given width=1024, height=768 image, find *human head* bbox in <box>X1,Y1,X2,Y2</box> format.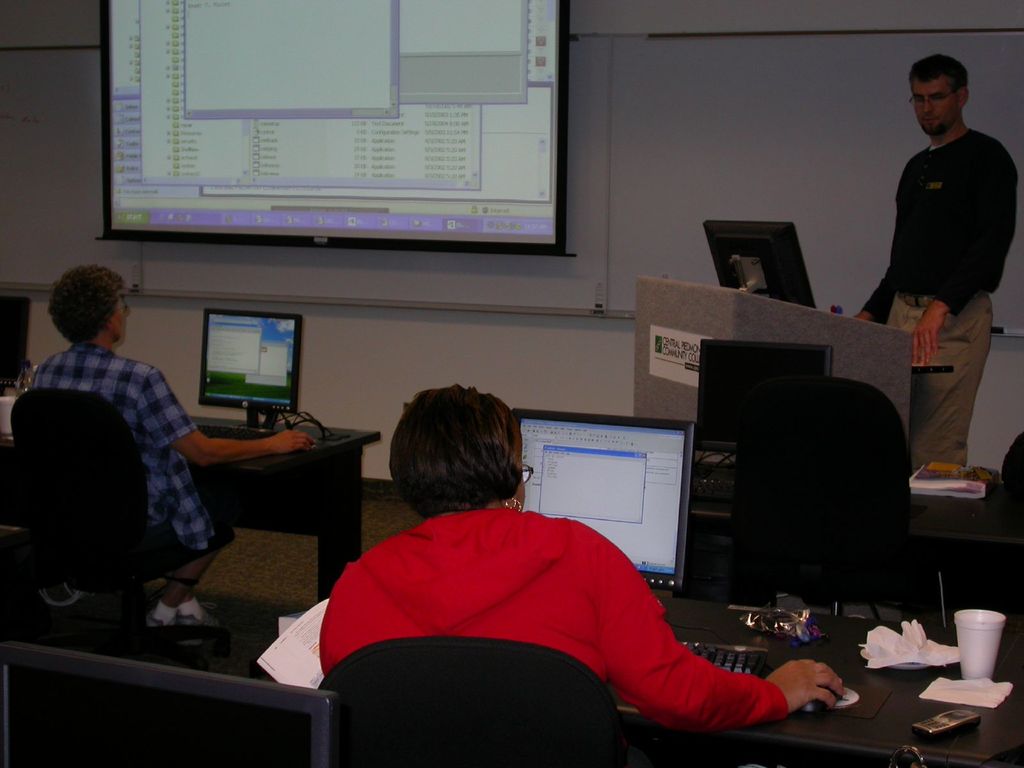
<box>903,56,968,140</box>.
